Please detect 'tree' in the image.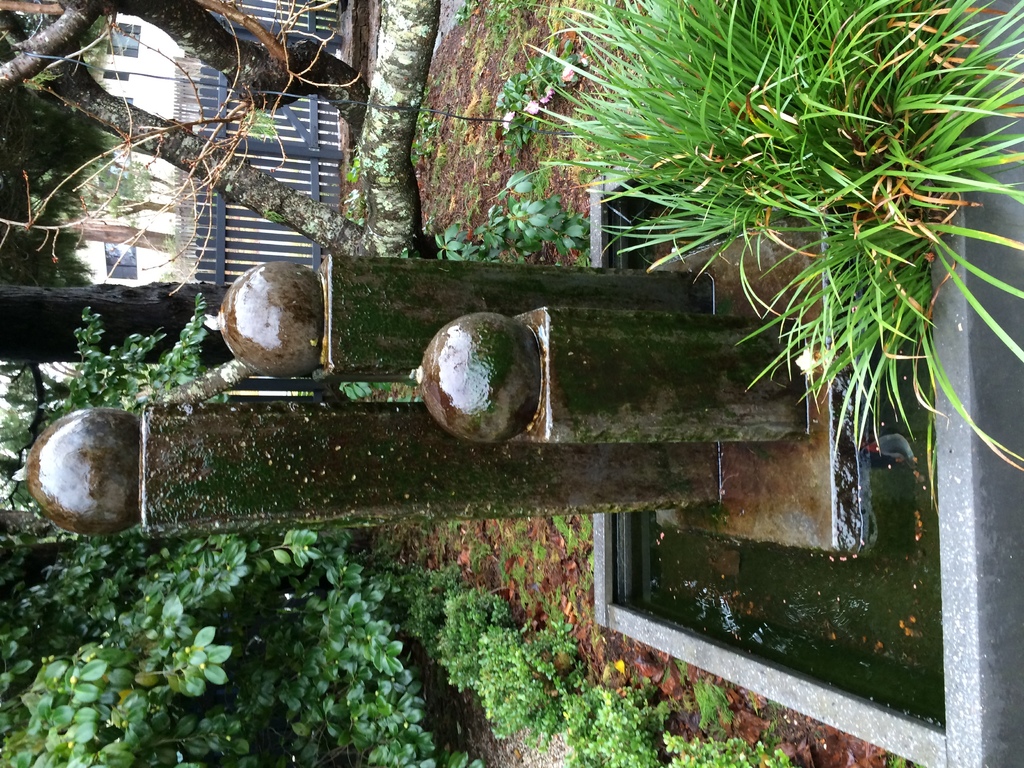
select_region(0, 0, 436, 262).
